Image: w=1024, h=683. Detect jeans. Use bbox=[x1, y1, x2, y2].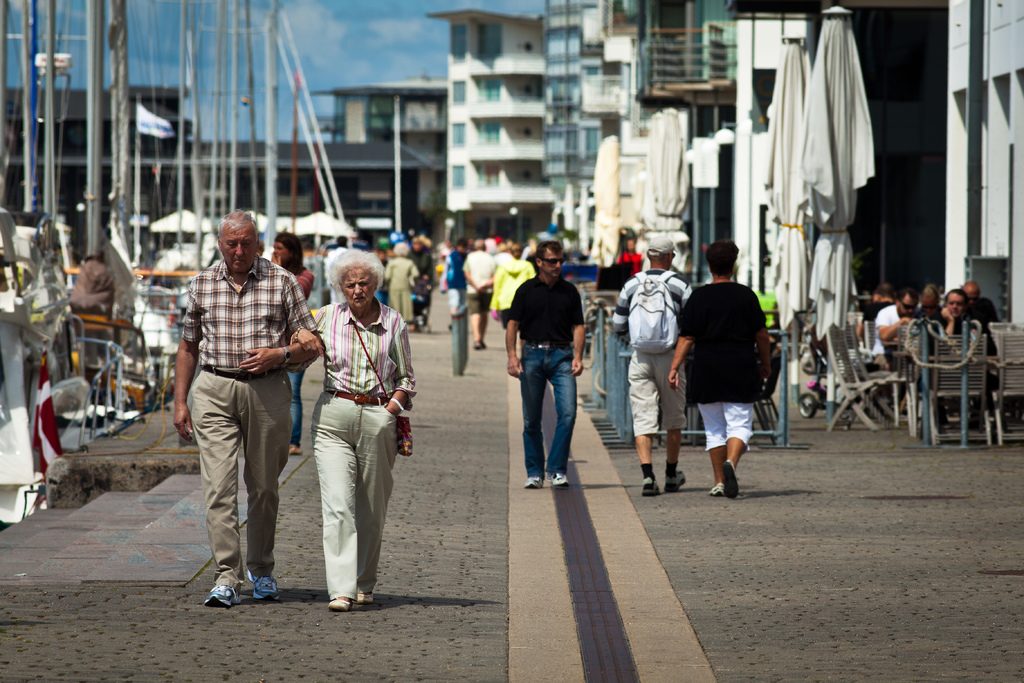
bbox=[520, 342, 576, 478].
